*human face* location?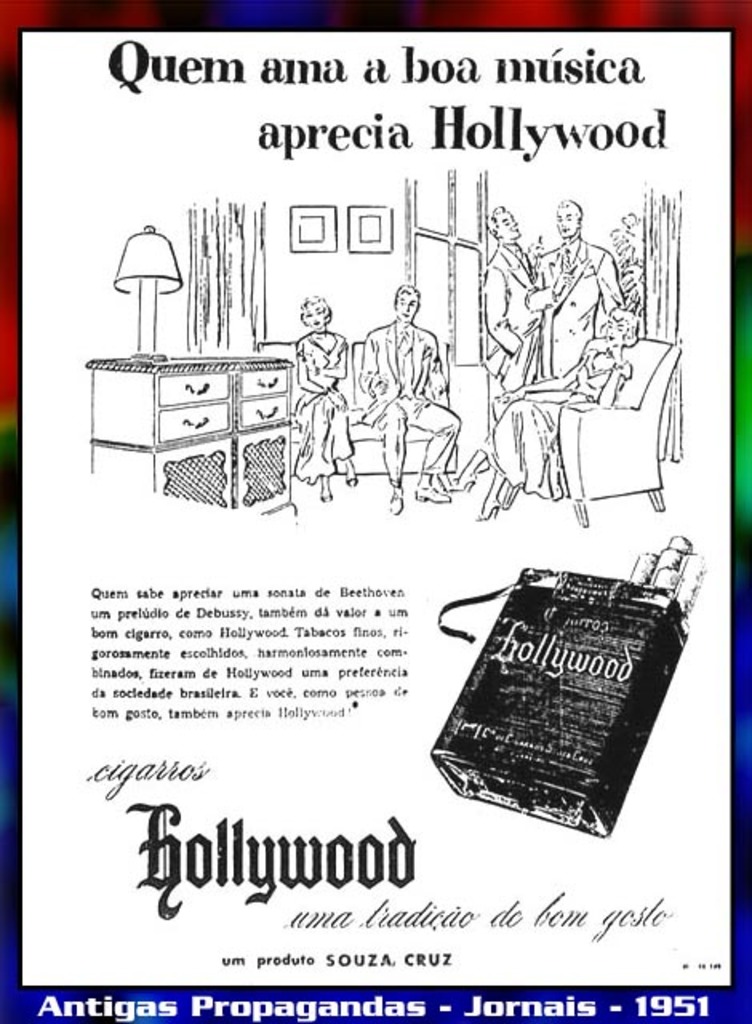
rect(299, 299, 326, 331)
